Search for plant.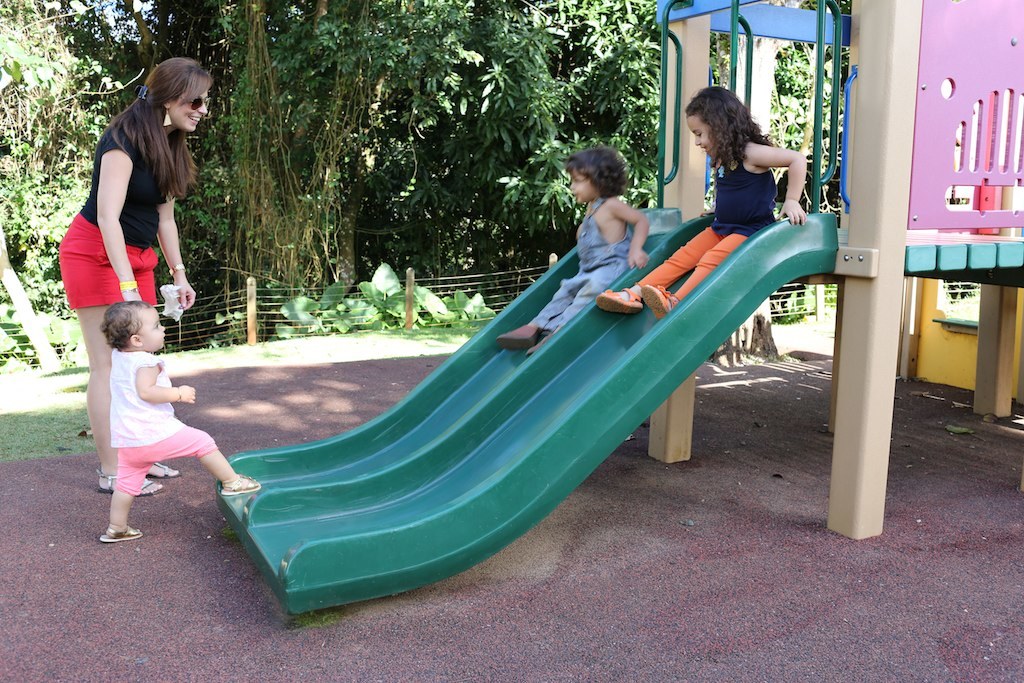
Found at locate(206, 294, 271, 349).
